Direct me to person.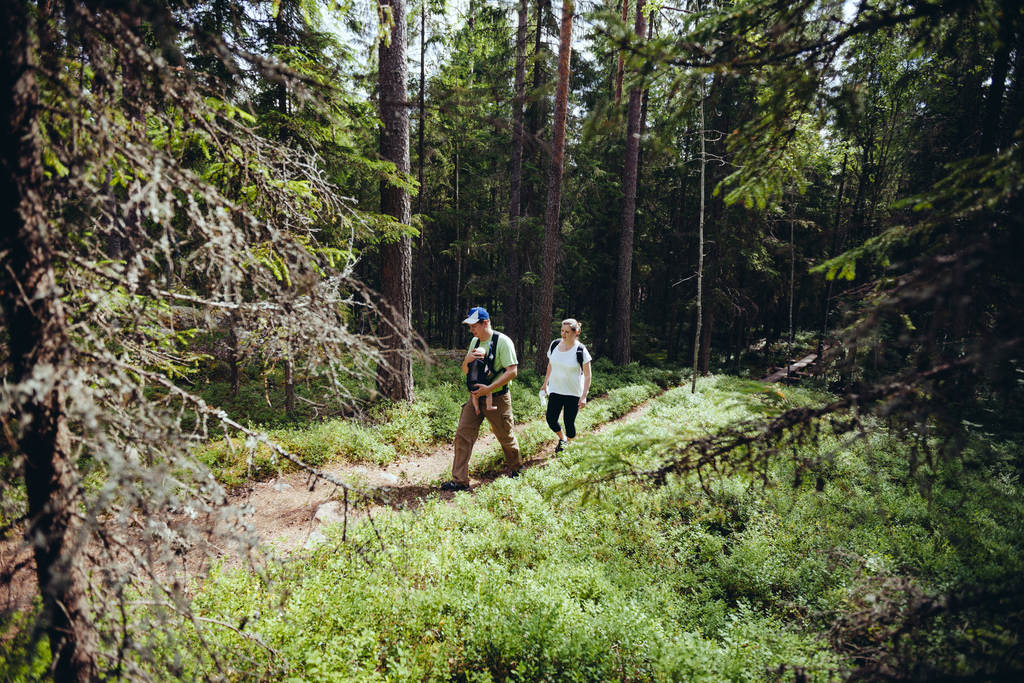
Direction: x1=467 y1=346 x2=499 y2=415.
